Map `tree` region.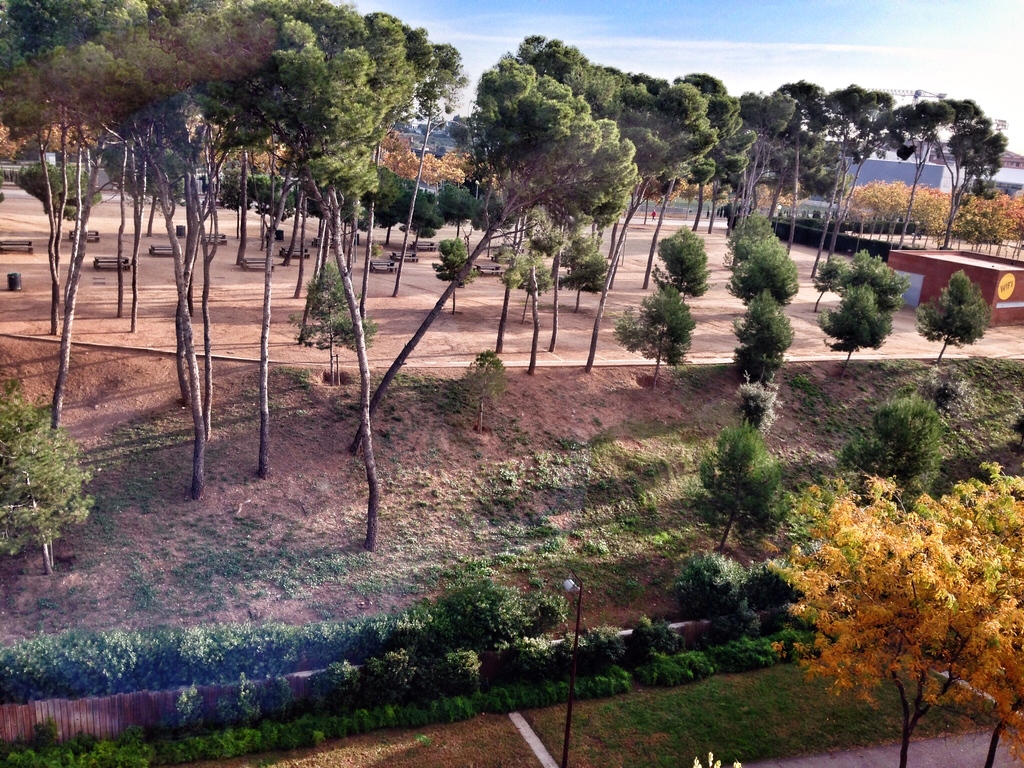
Mapped to box=[837, 247, 911, 316].
